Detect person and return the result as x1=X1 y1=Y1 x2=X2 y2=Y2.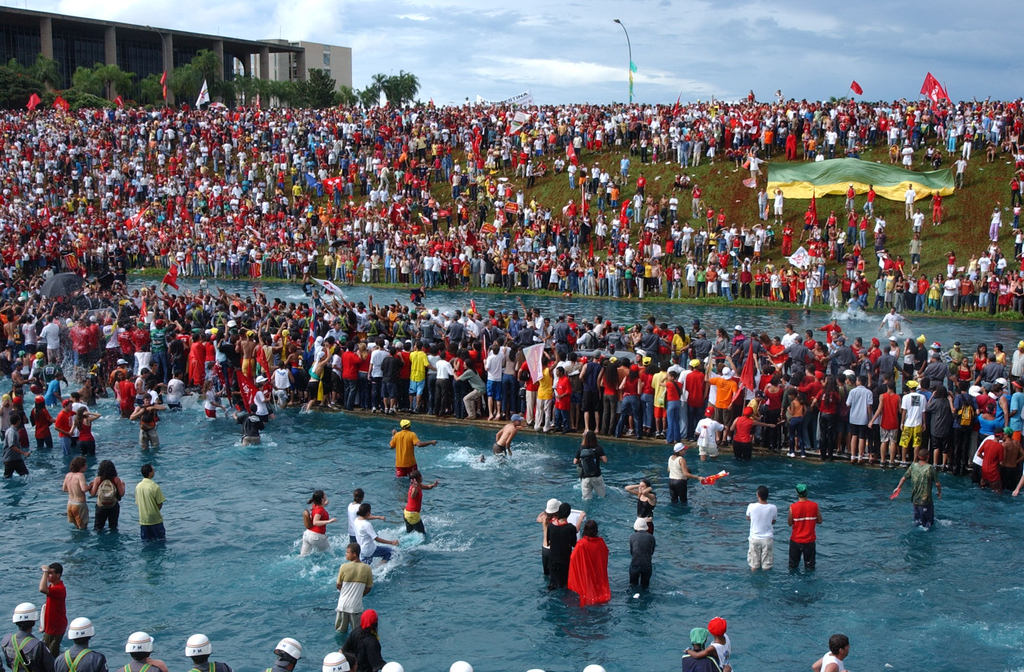
x1=131 y1=394 x2=166 y2=452.
